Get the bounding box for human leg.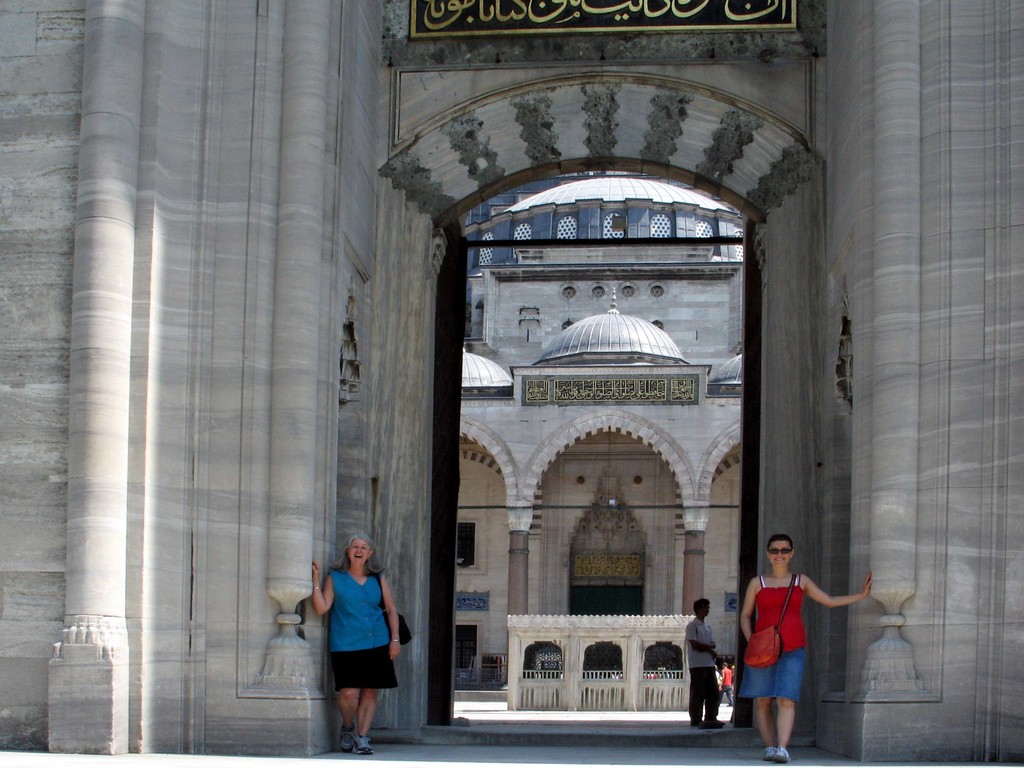
box(339, 646, 380, 752).
